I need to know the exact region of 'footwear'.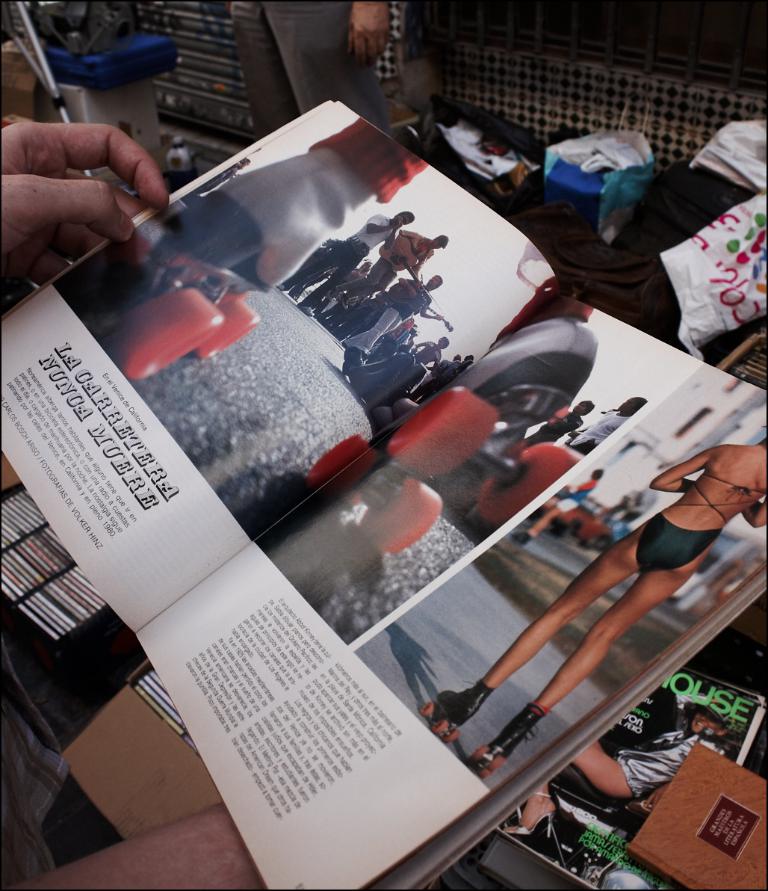
Region: l=439, t=679, r=486, b=721.
